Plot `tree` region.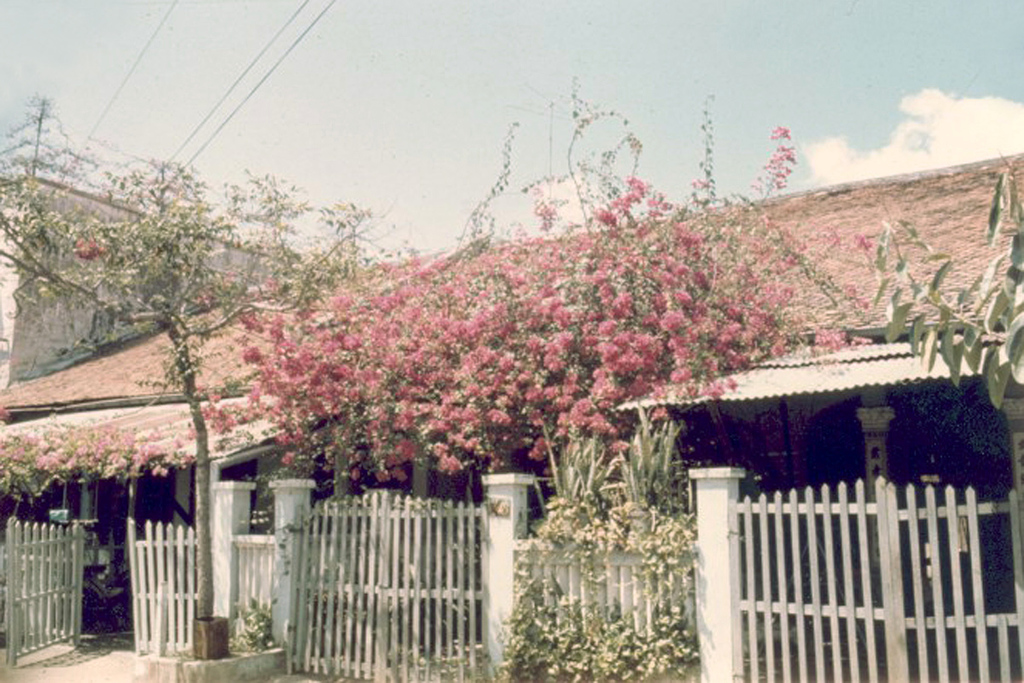
Plotted at <box>224,108,806,483</box>.
